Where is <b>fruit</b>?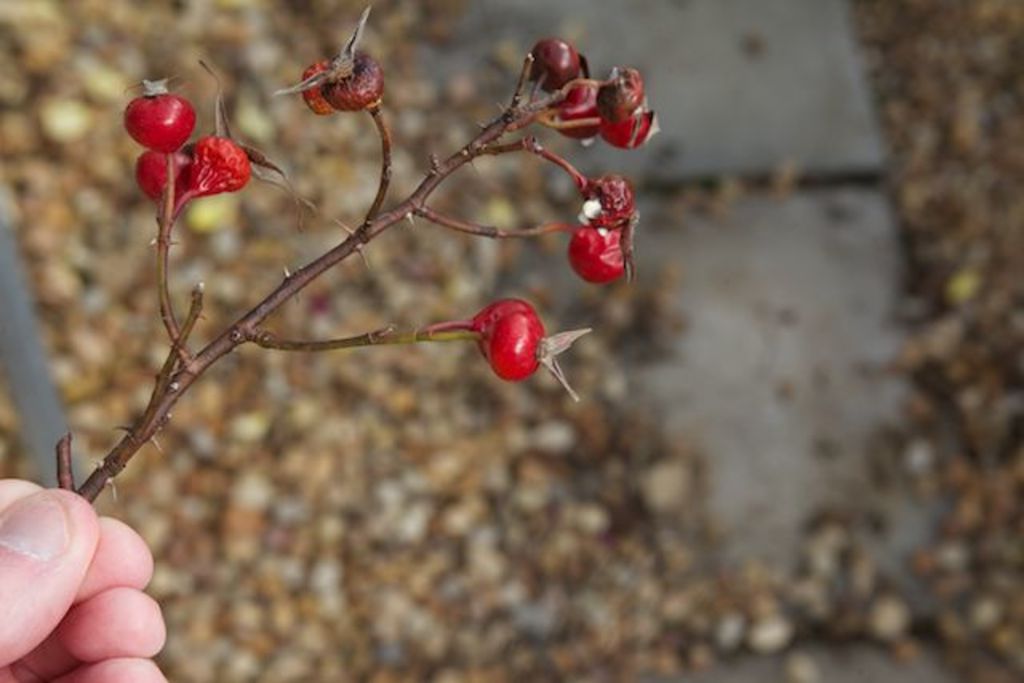
{"left": 568, "top": 221, "right": 622, "bottom": 282}.
